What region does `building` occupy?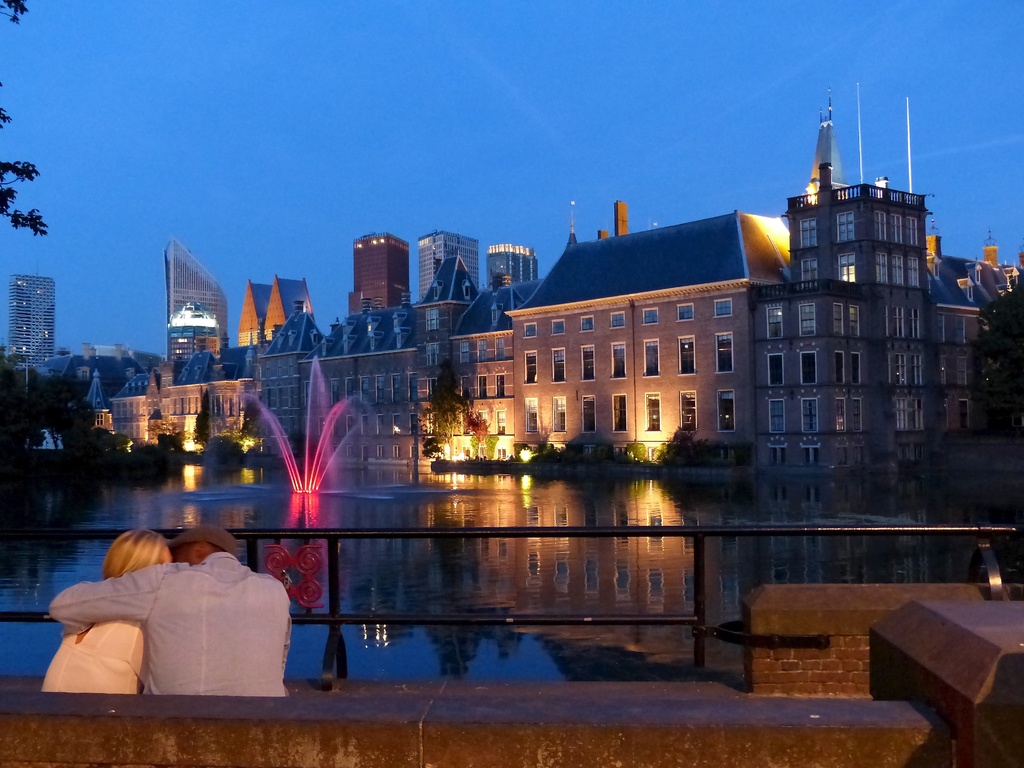
[10, 276, 59, 374].
